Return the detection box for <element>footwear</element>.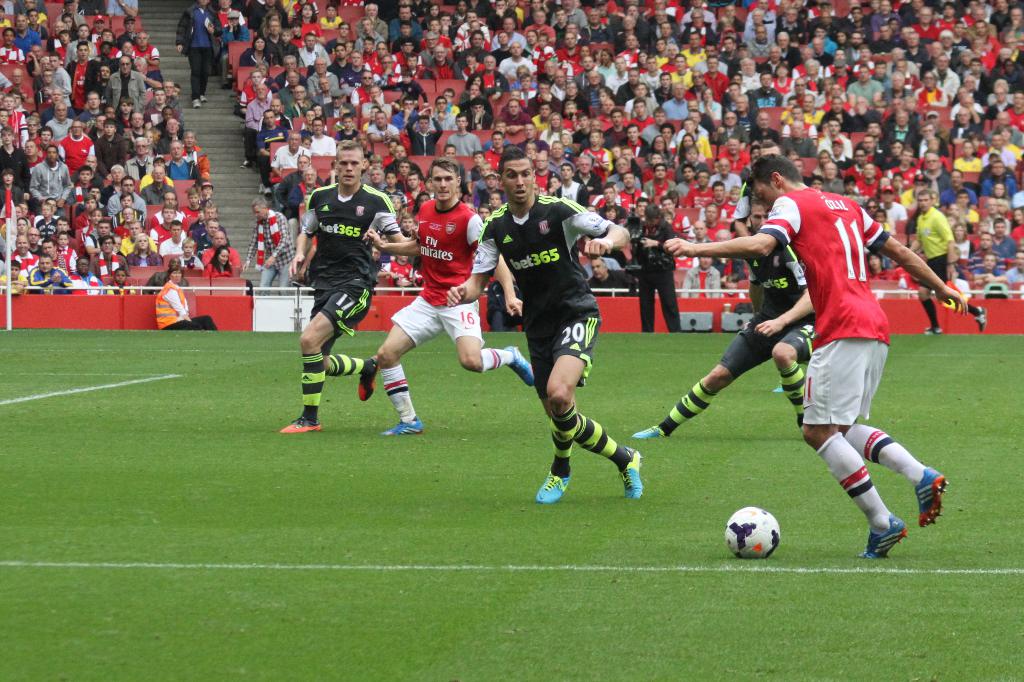
<region>912, 468, 943, 530</region>.
